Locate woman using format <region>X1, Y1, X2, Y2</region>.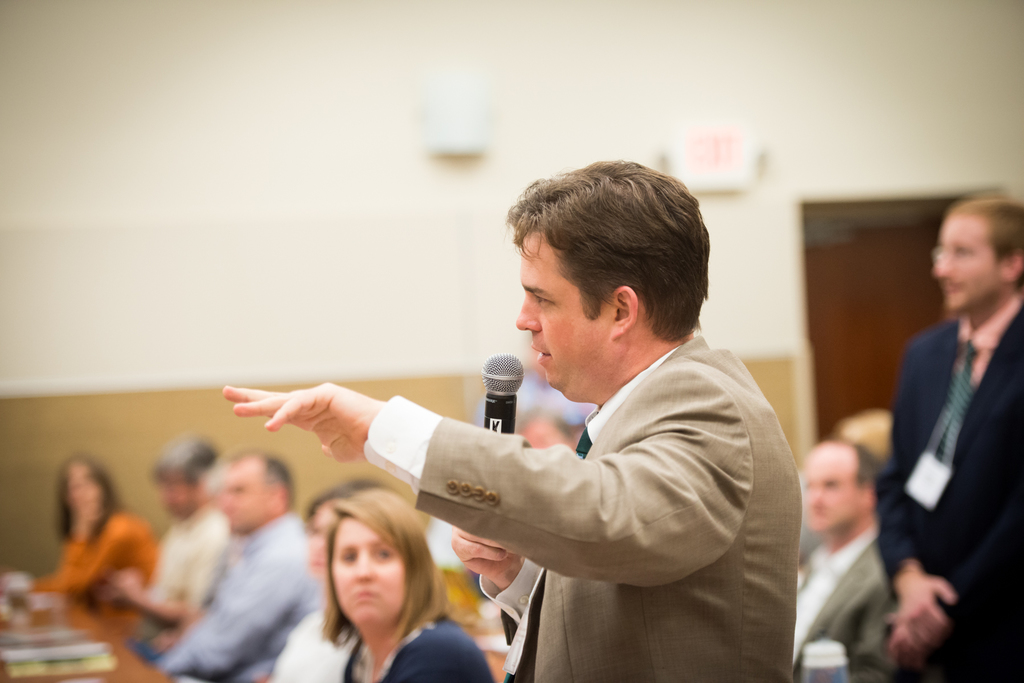
<region>321, 488, 501, 682</region>.
